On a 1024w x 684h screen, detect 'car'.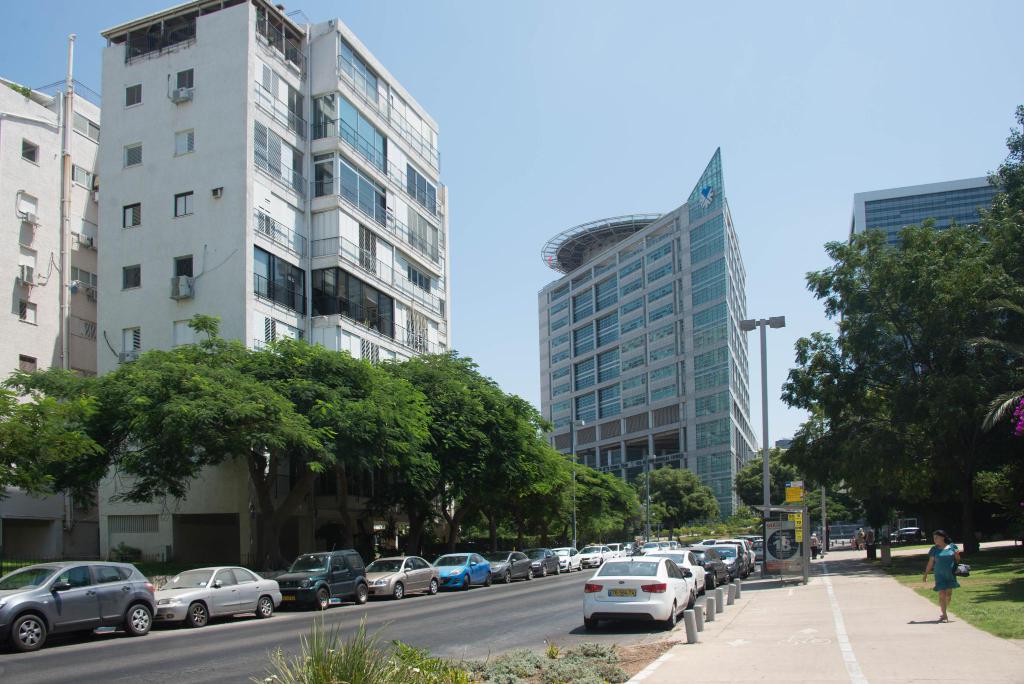
x1=662 y1=540 x2=668 y2=549.
